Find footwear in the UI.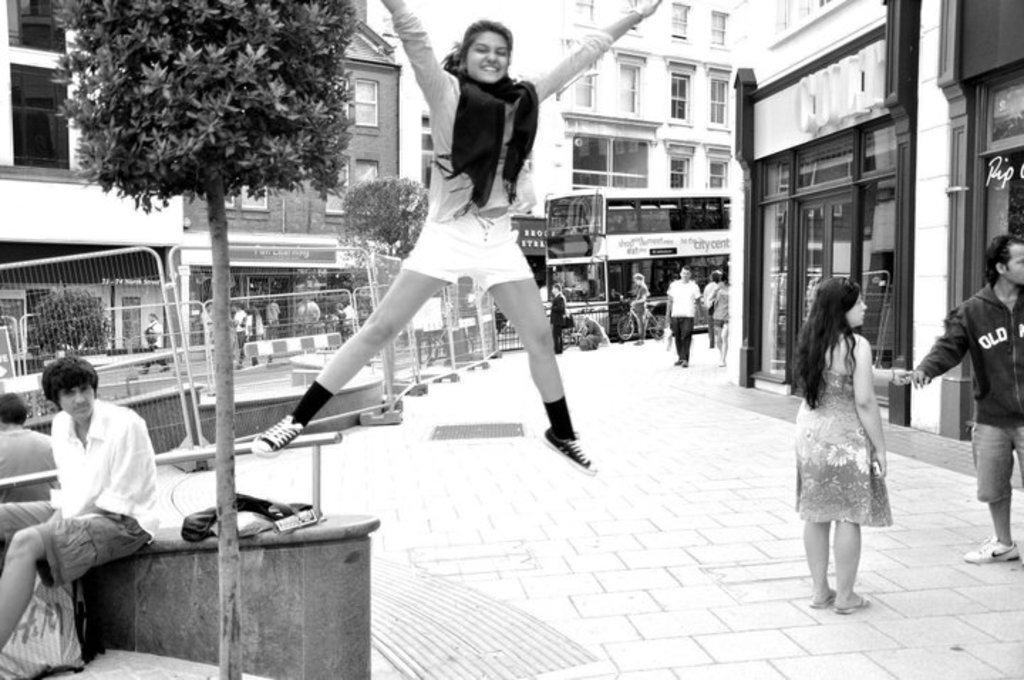
UI element at rect(538, 432, 600, 478).
